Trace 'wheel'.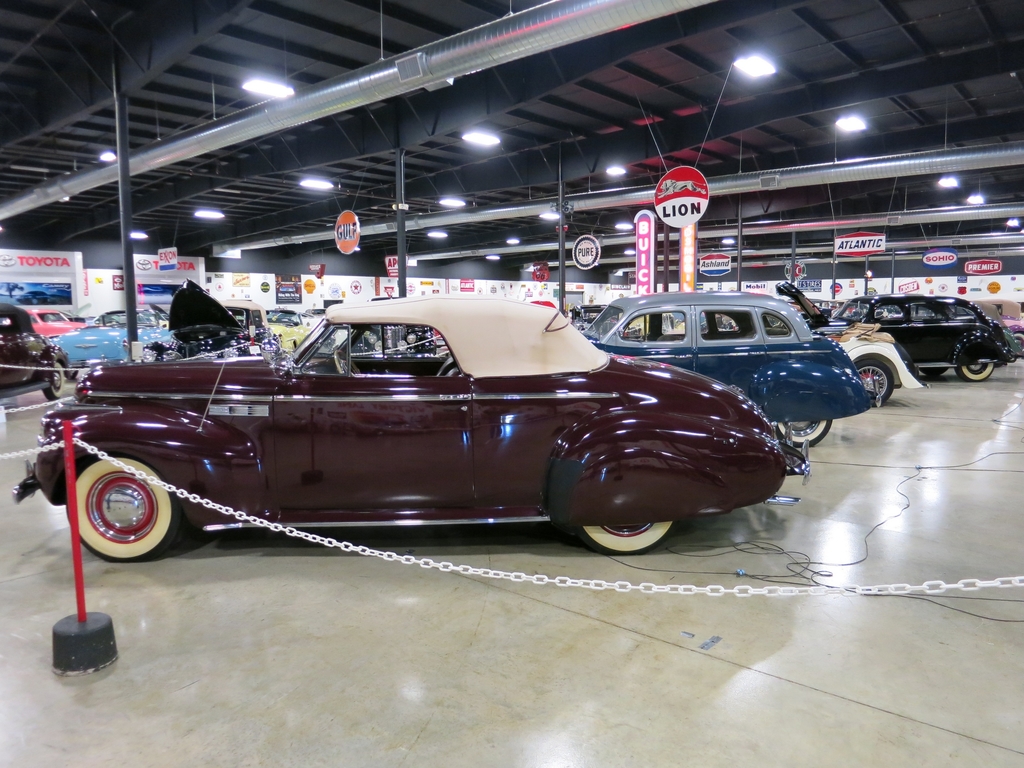
Traced to [65, 450, 177, 559].
